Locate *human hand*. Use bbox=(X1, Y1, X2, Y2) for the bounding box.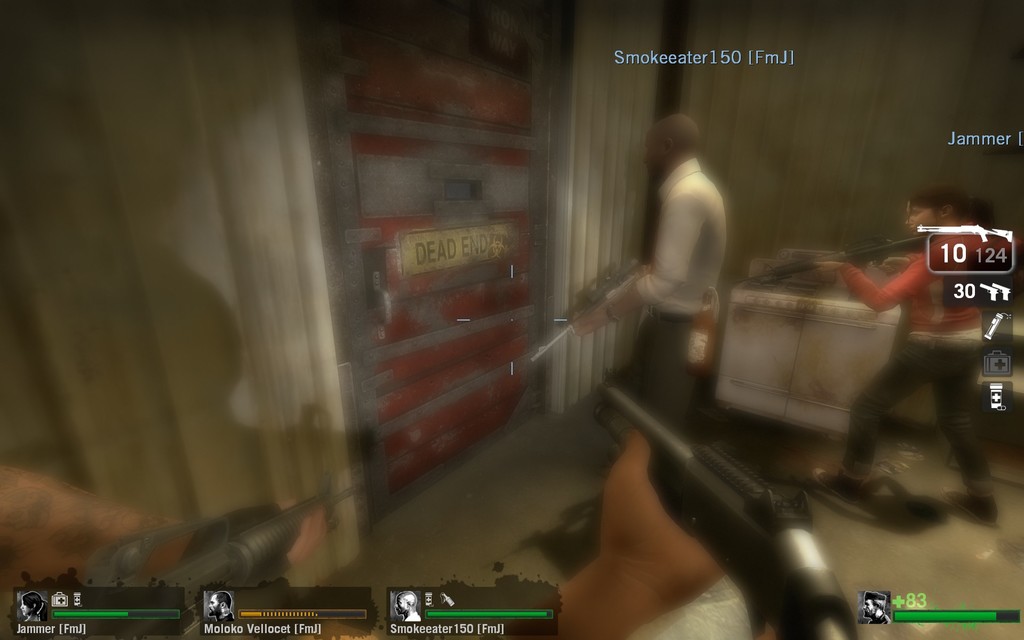
bbox=(564, 303, 608, 337).
